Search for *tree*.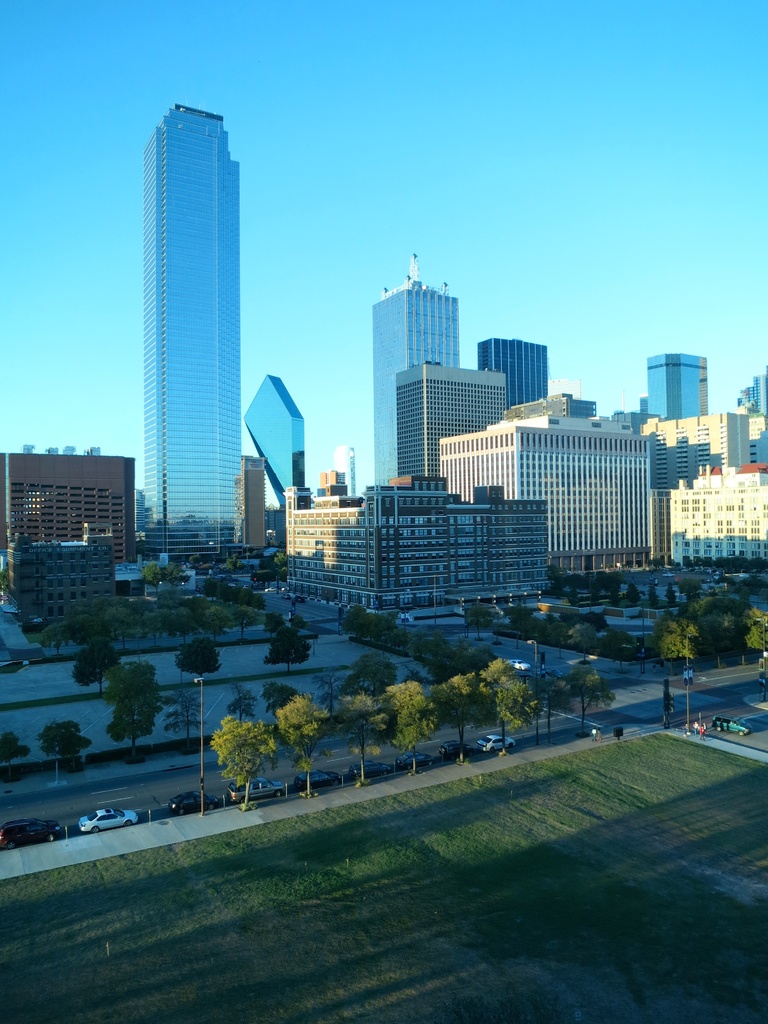
Found at bbox(339, 694, 391, 790).
